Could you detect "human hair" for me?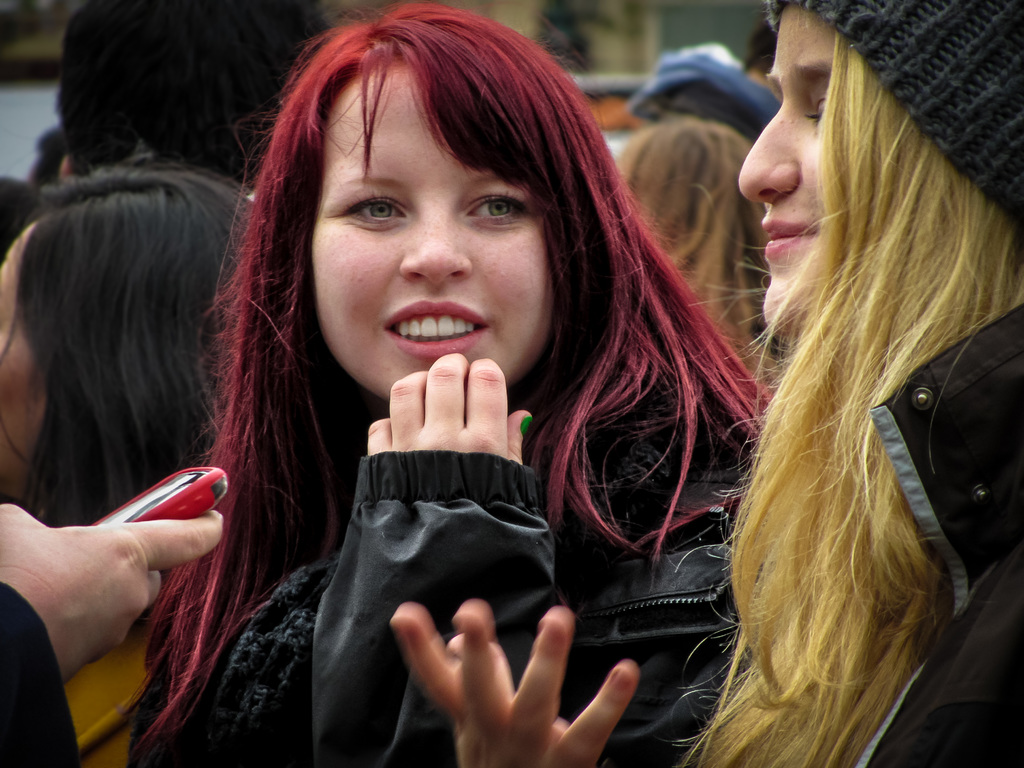
Detection result: box(116, 0, 779, 767).
